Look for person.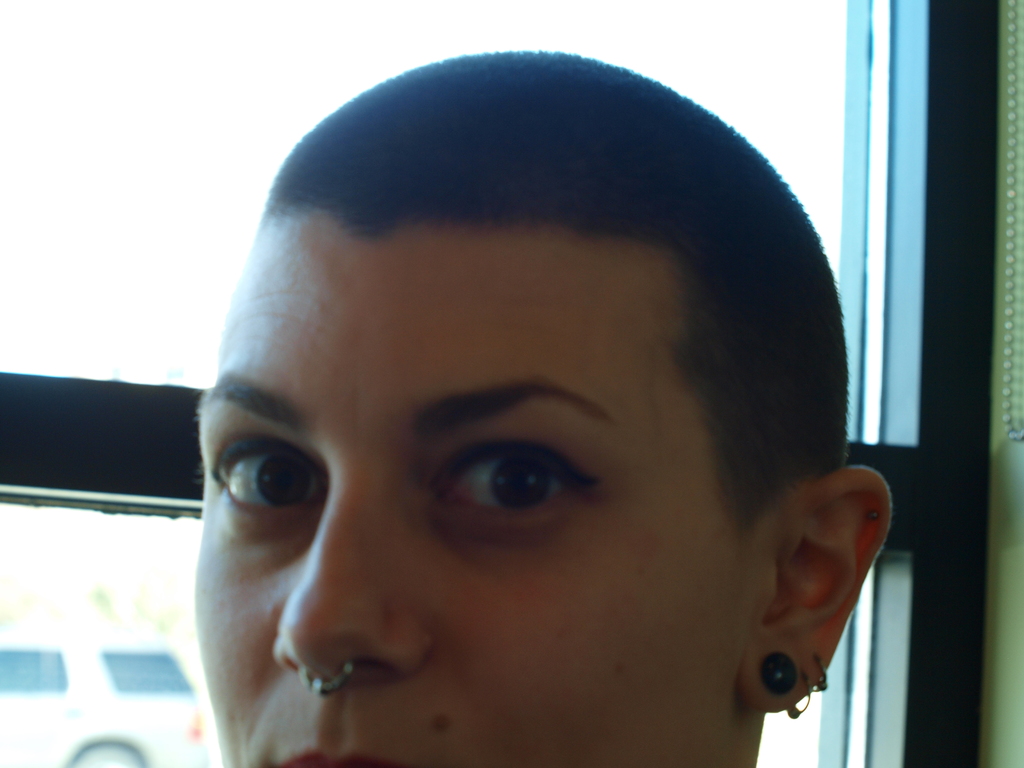
Found: Rect(124, 35, 941, 767).
